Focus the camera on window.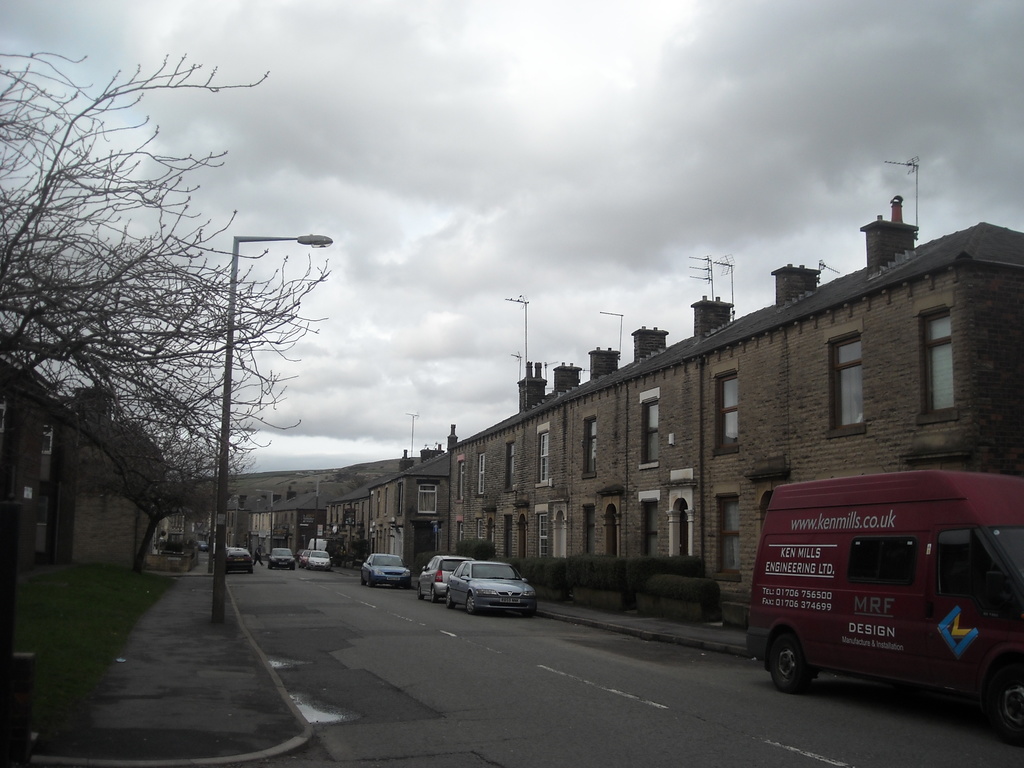
Focus region: bbox=(473, 445, 489, 508).
